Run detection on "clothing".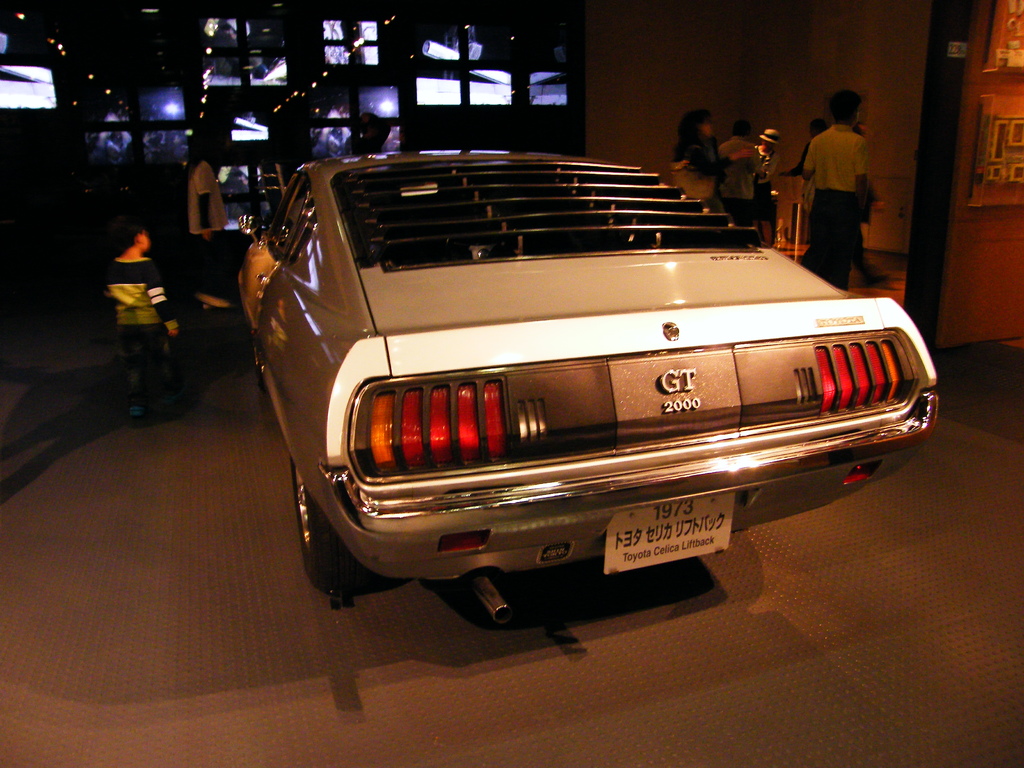
Result: [799, 127, 865, 294].
